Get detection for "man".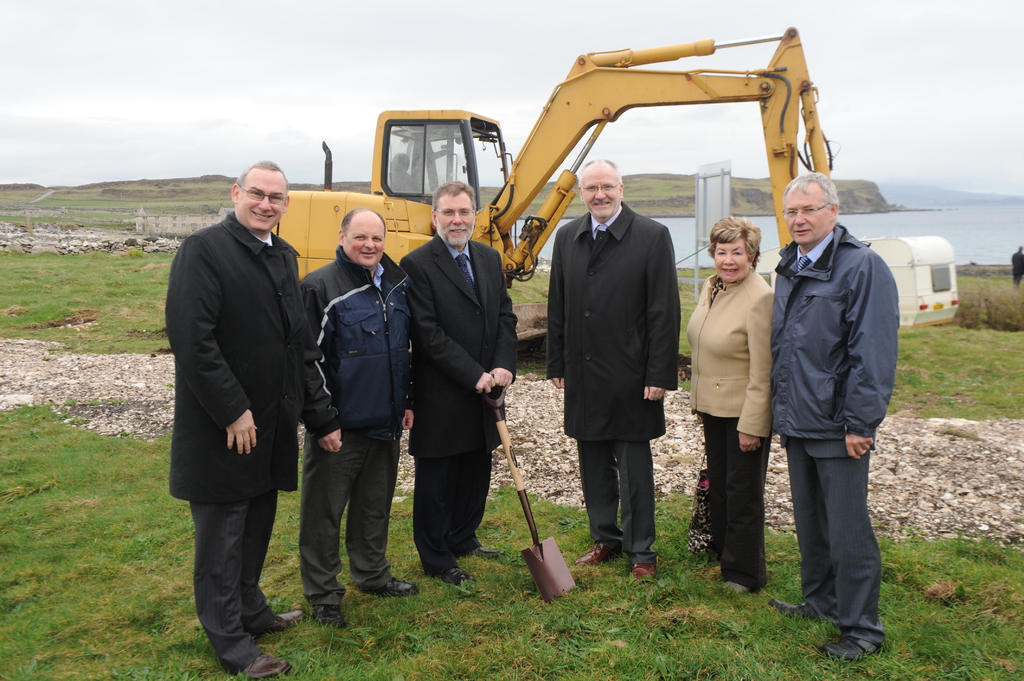
Detection: [left=301, top=208, right=412, bottom=632].
